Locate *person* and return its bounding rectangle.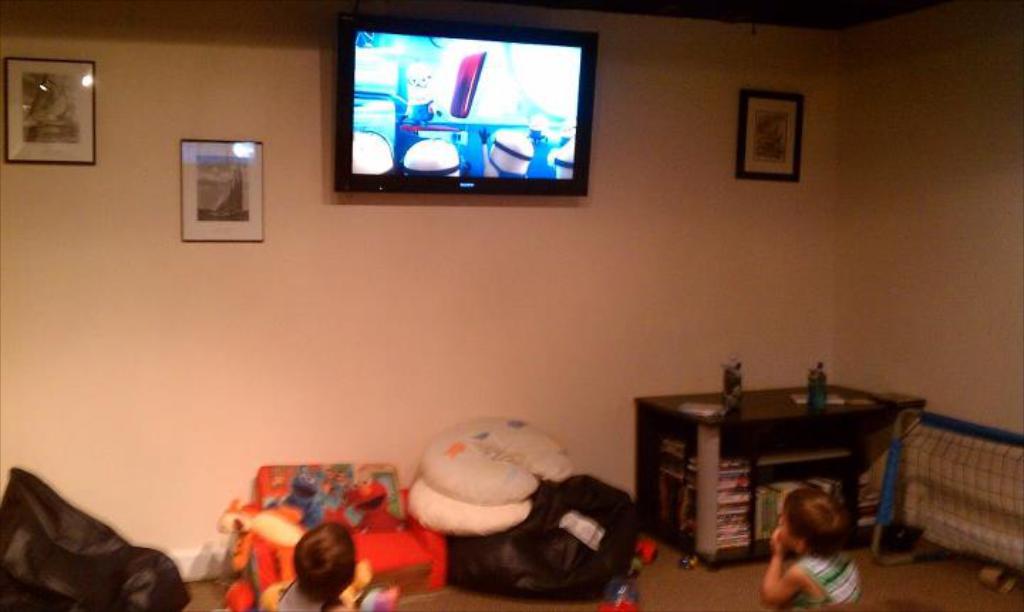
bbox=(759, 480, 865, 611).
